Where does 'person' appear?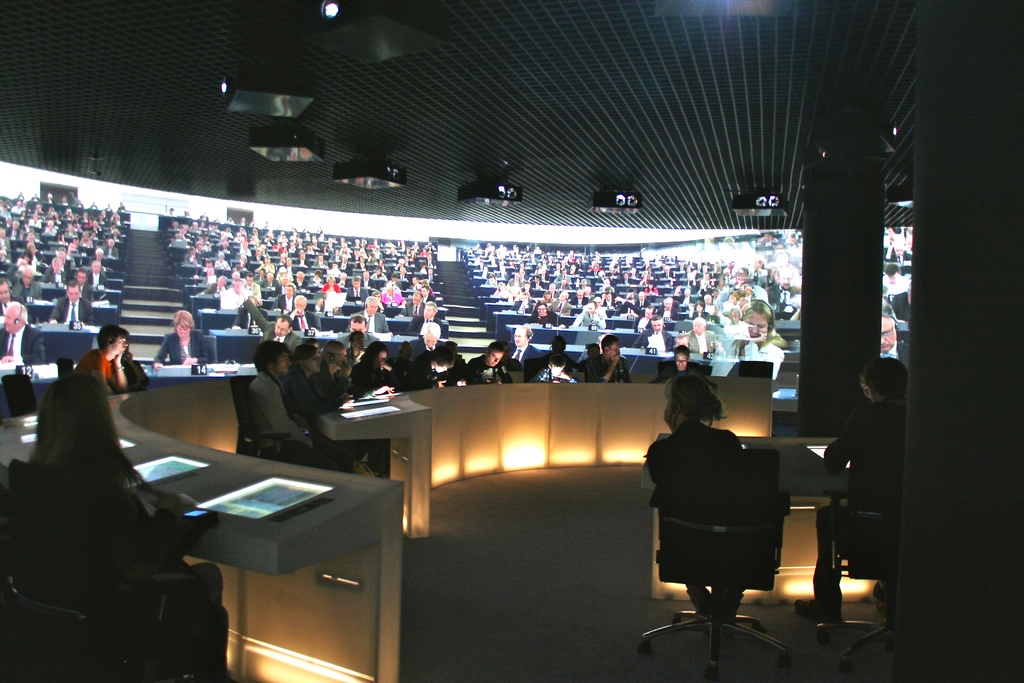
Appears at bbox=(93, 242, 113, 273).
